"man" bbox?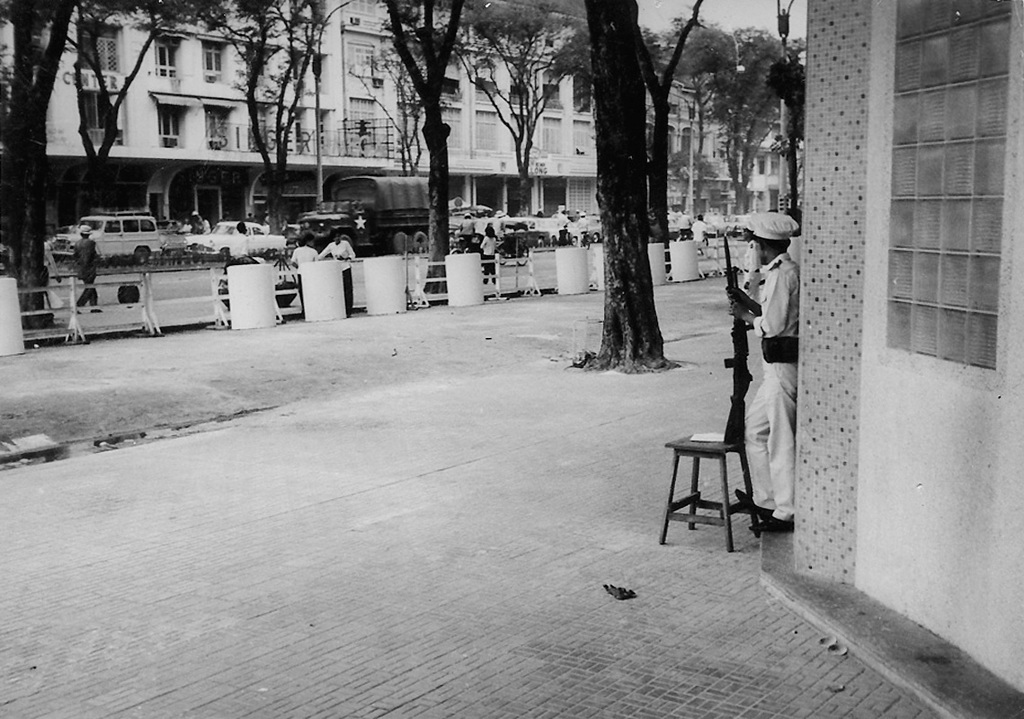
detection(228, 218, 265, 266)
